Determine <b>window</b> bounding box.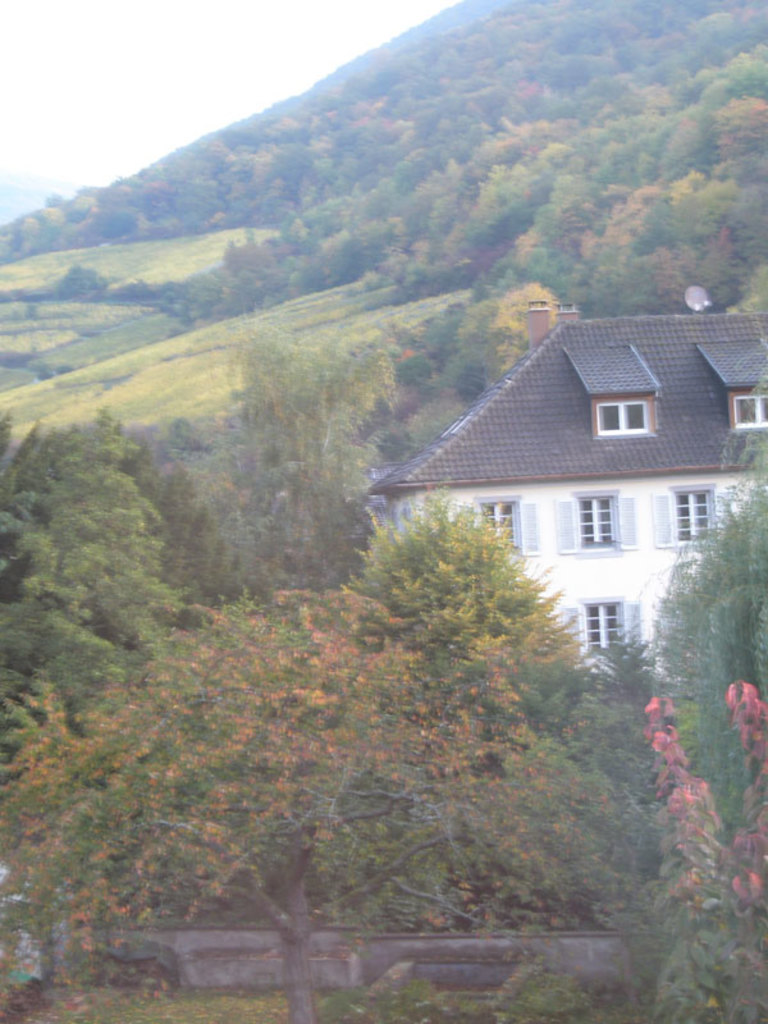
Determined: bbox(552, 483, 634, 556).
